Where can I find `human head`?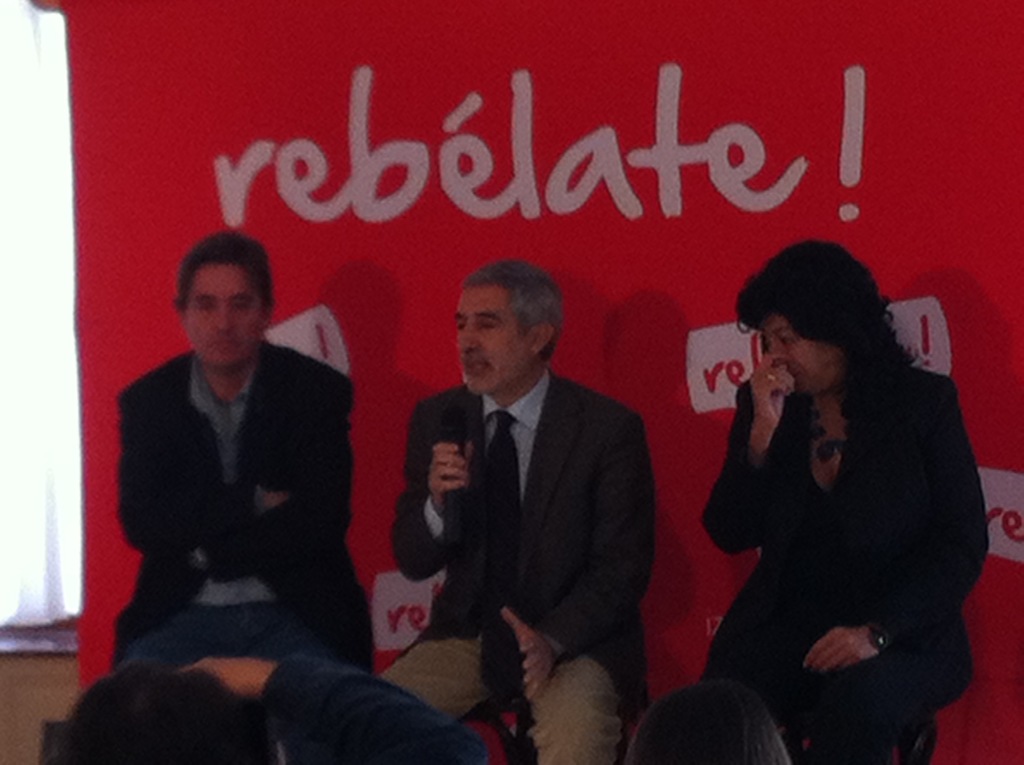
You can find it at crop(153, 225, 282, 361).
